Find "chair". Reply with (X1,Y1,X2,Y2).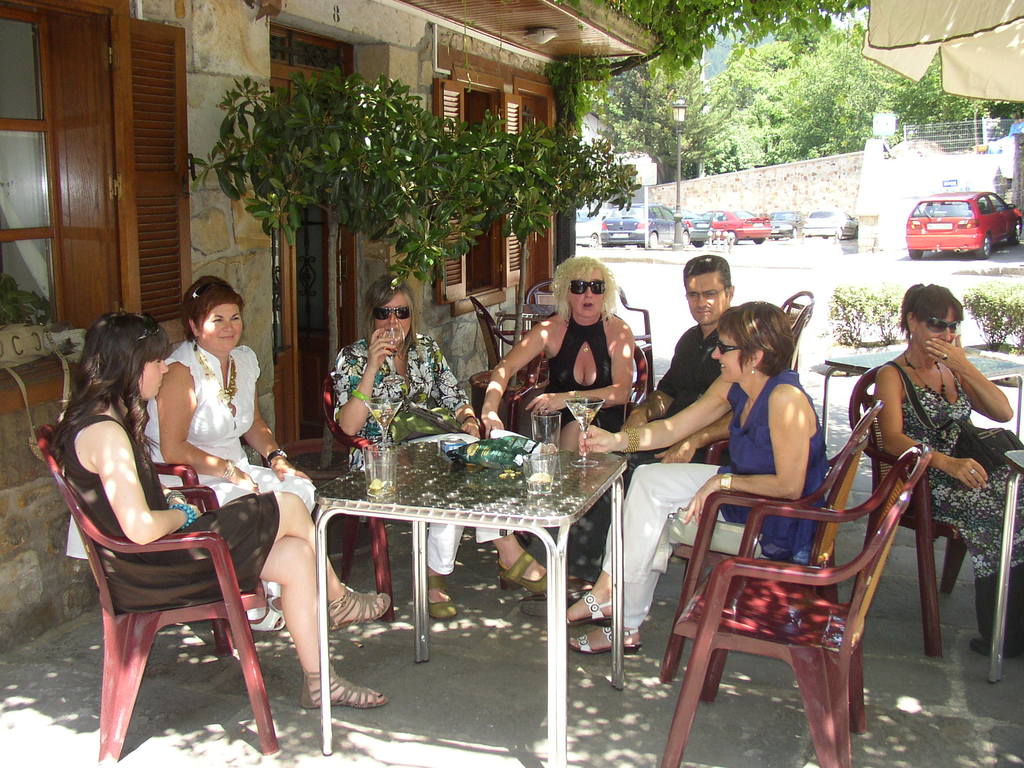
(847,366,973,661).
